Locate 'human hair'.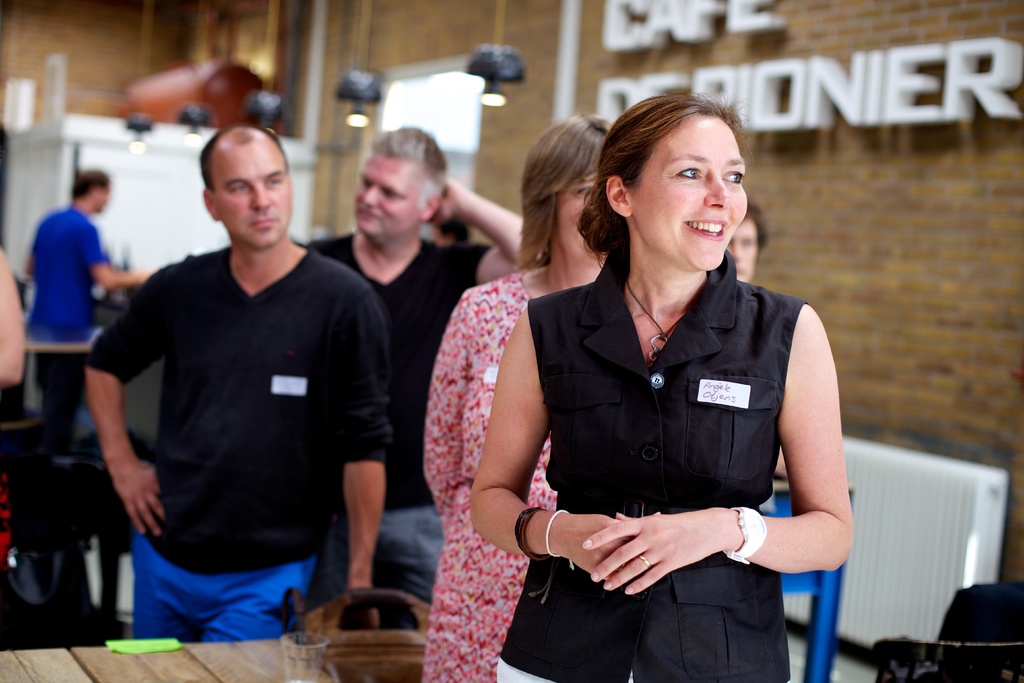
Bounding box: pyautogui.locateOnScreen(519, 115, 608, 298).
